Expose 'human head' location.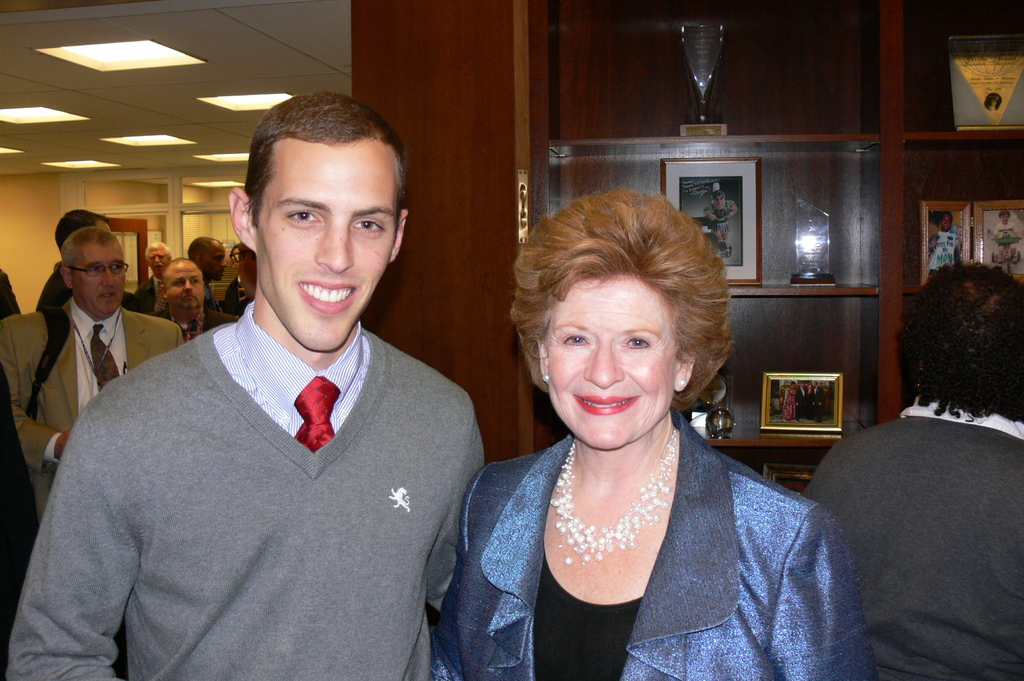
Exposed at [x1=147, y1=243, x2=171, y2=271].
